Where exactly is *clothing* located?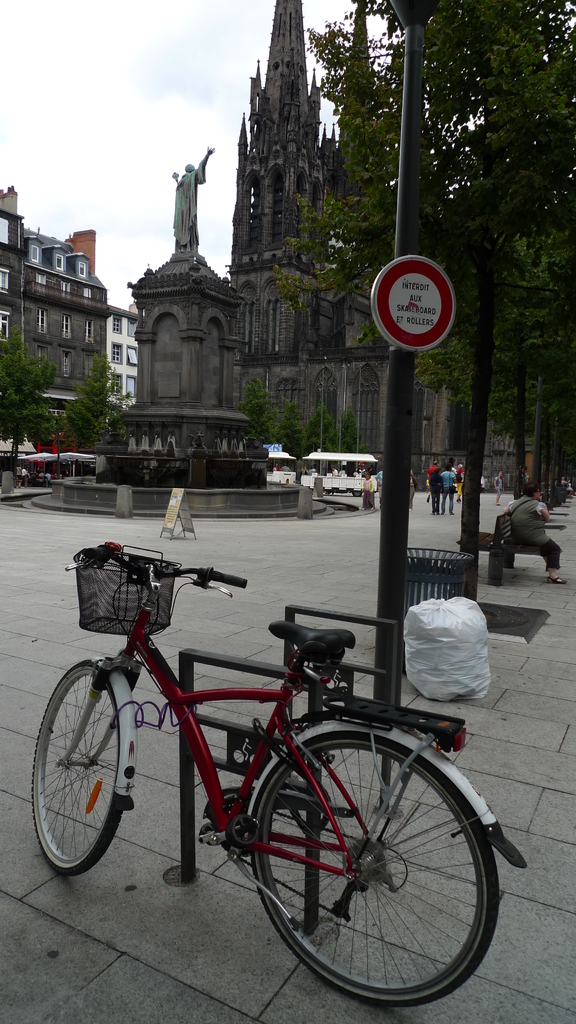
Its bounding box is {"x1": 508, "y1": 499, "x2": 557, "y2": 569}.
